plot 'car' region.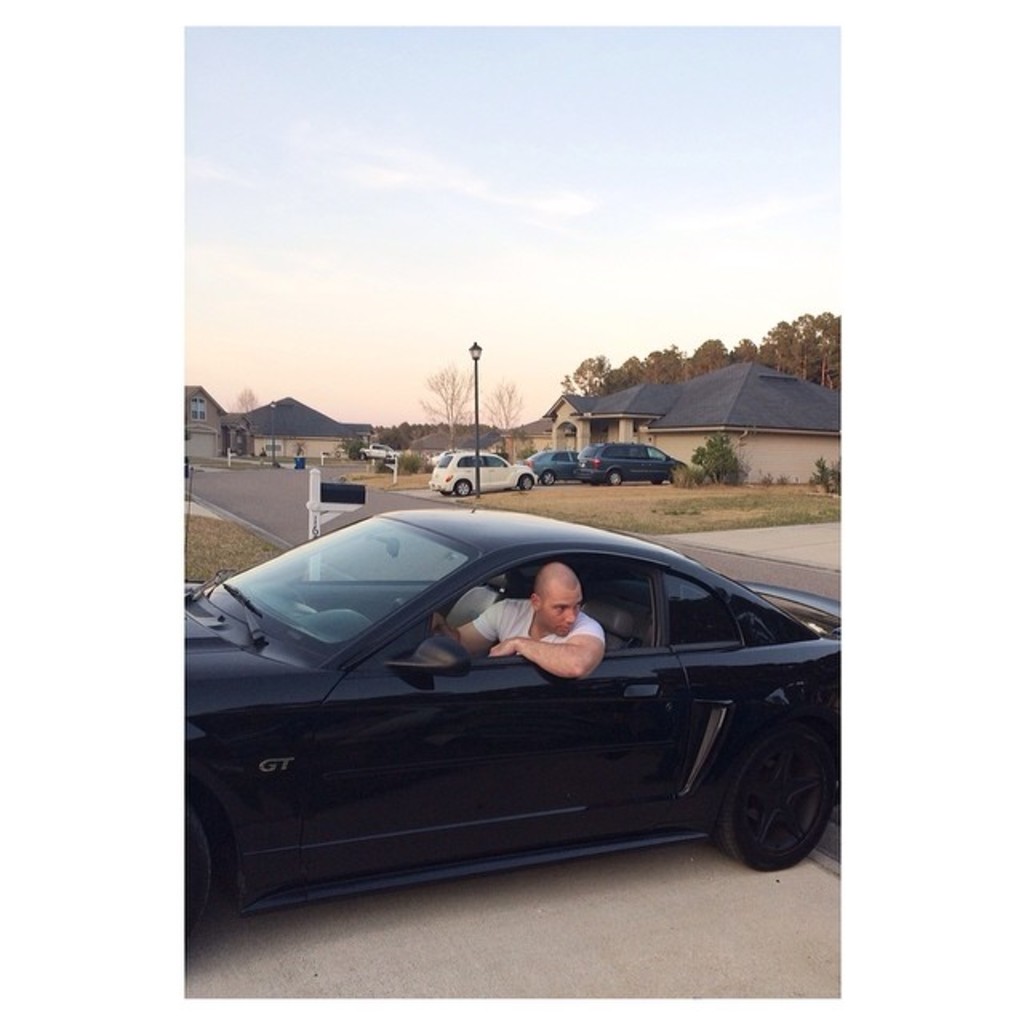
Plotted at 533:450:579:483.
